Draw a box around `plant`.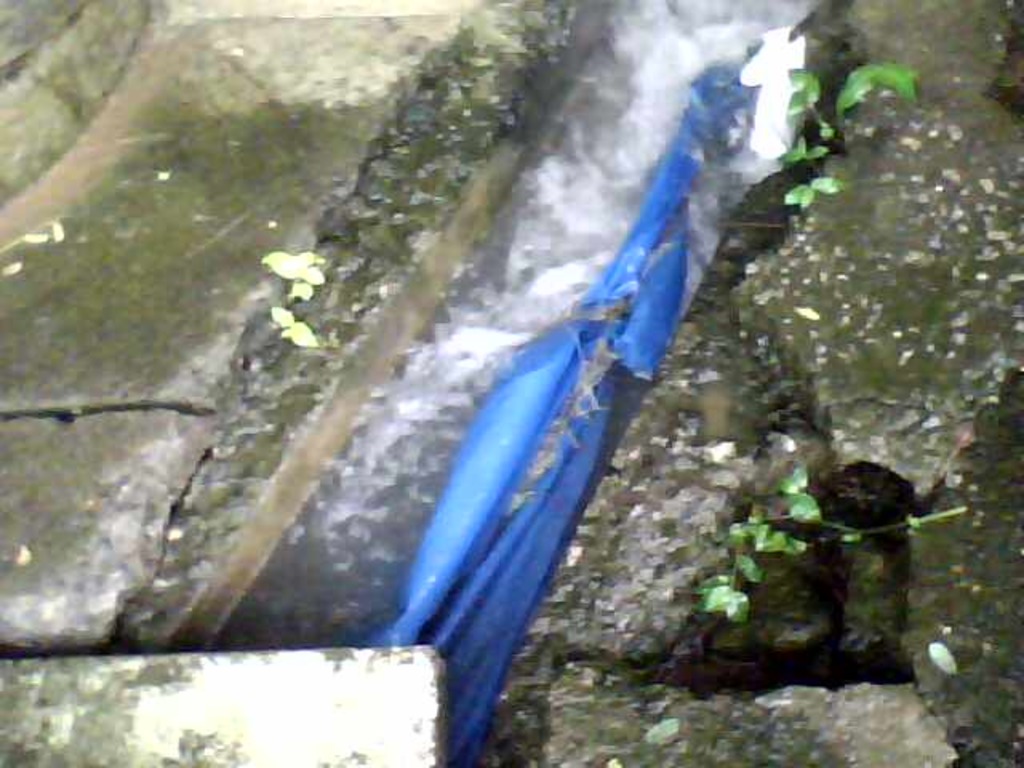
detection(693, 478, 981, 632).
